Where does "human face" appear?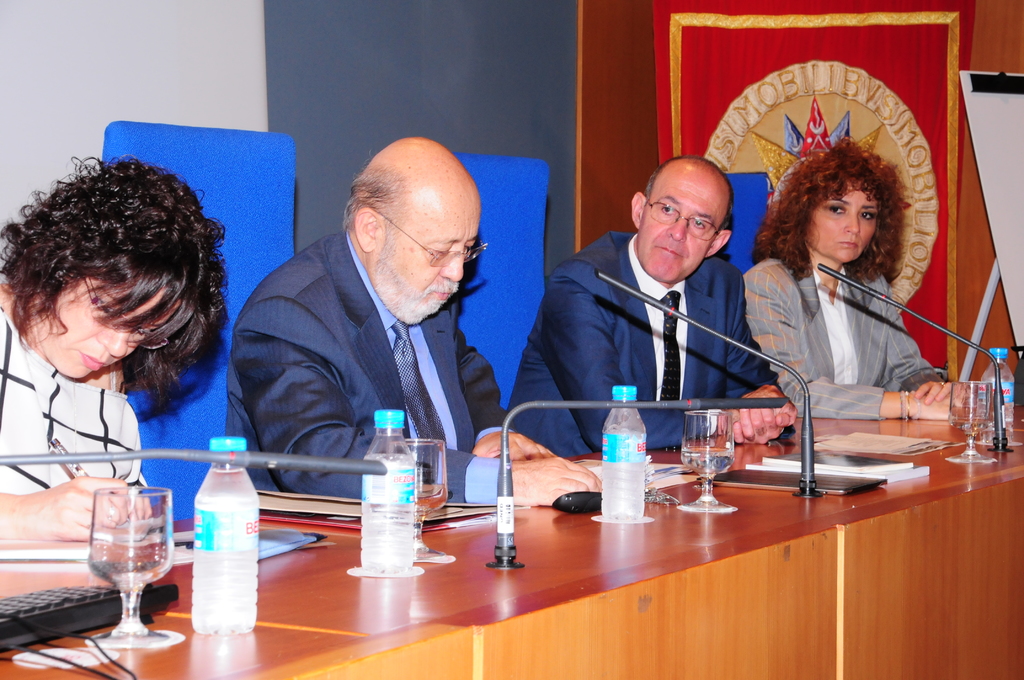
Appears at Rect(31, 280, 185, 375).
